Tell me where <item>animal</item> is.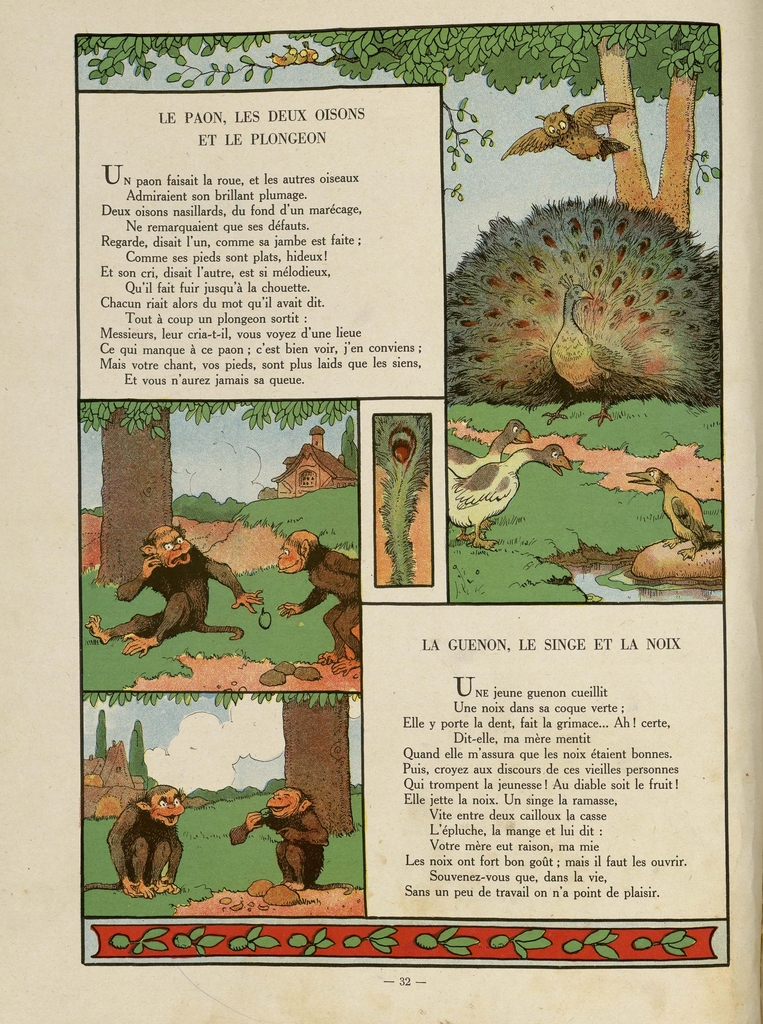
<item>animal</item> is at pyautogui.locateOnScreen(227, 785, 333, 890).
